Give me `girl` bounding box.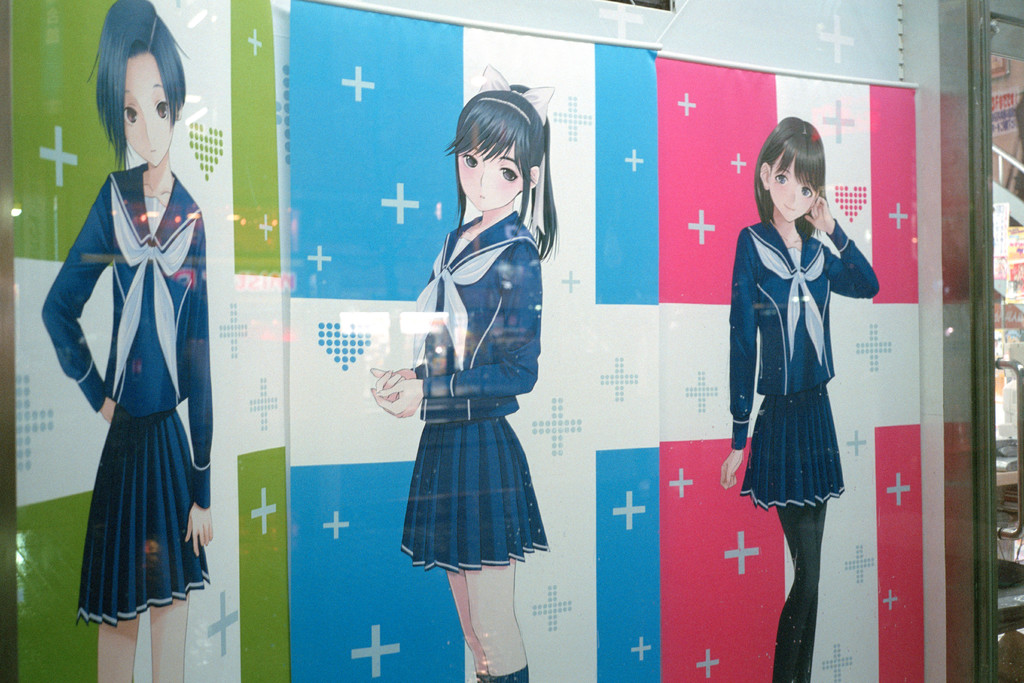
41, 0, 216, 682.
